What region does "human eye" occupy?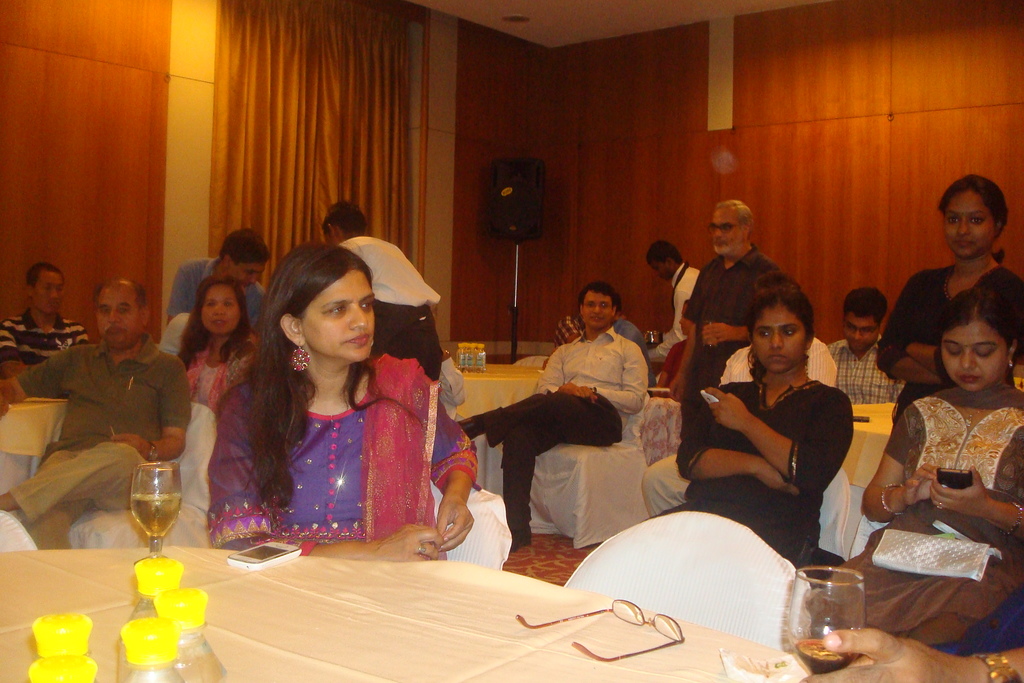
{"left": 361, "top": 300, "right": 372, "bottom": 312}.
